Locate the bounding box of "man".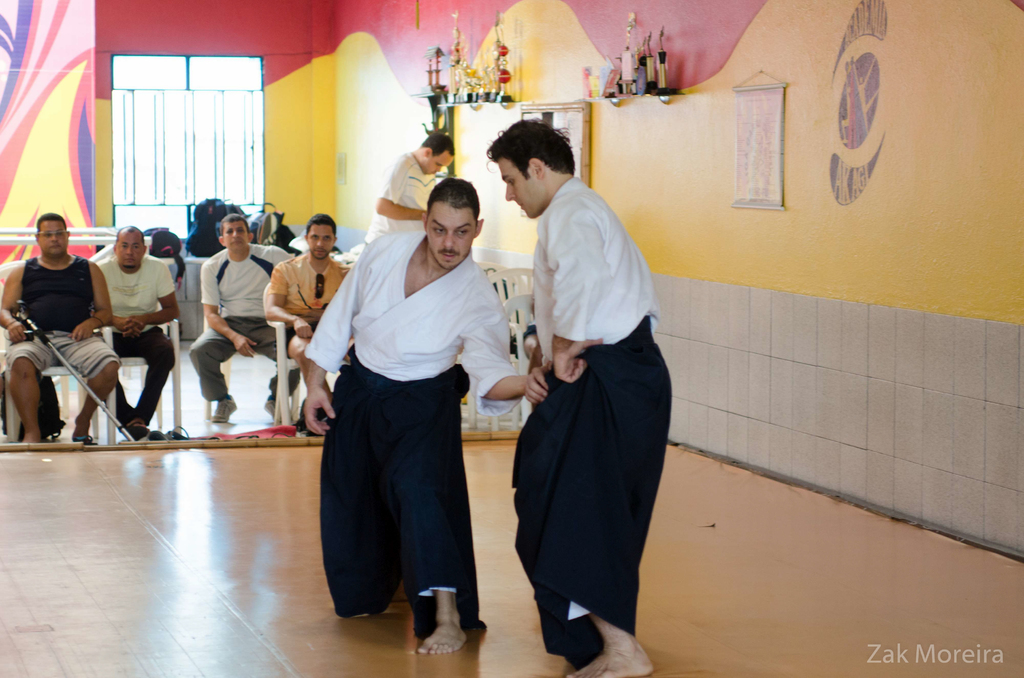
Bounding box: 484/116/676/677.
